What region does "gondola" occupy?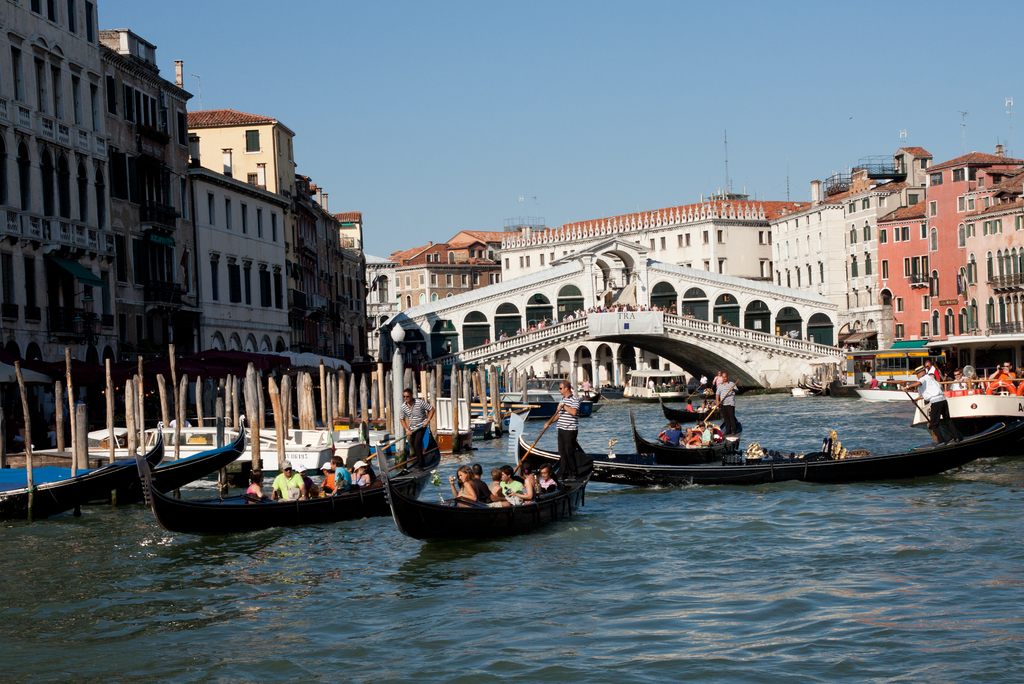
(left=122, top=418, right=240, bottom=511).
